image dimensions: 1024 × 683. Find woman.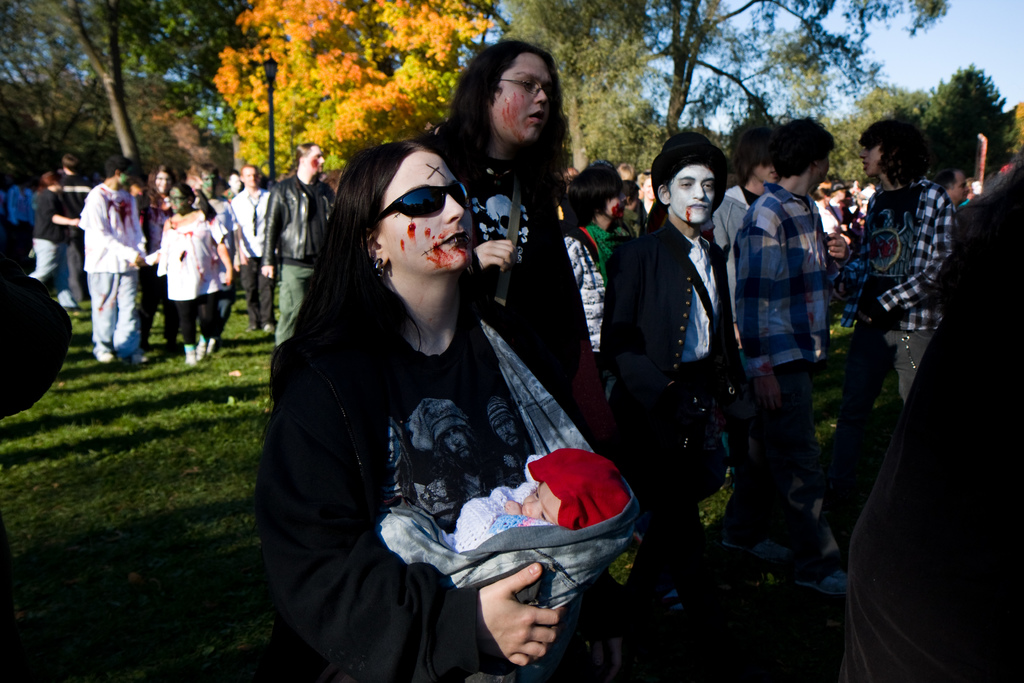
<box>138,180,229,370</box>.
